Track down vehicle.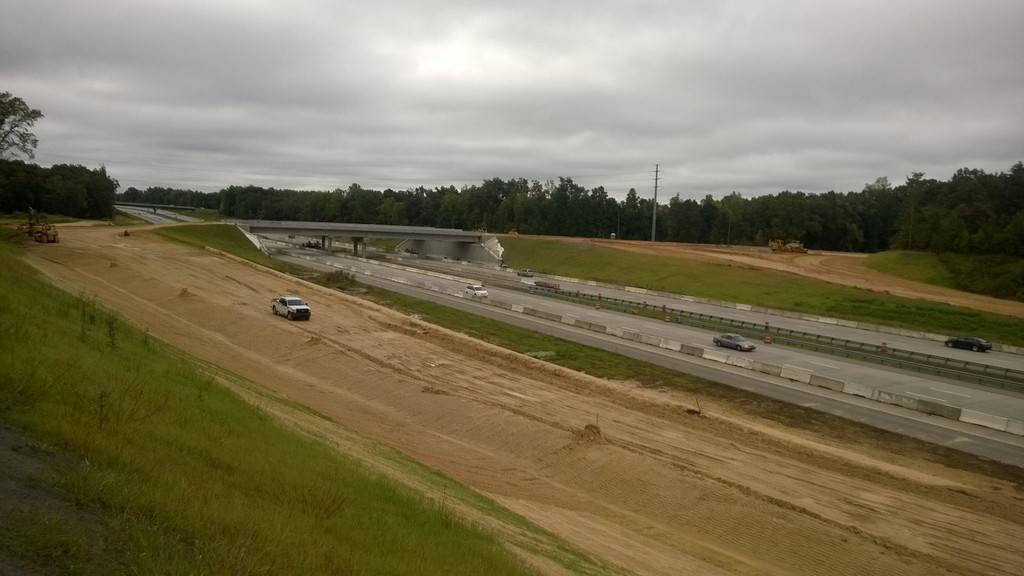
Tracked to 517, 269, 533, 279.
